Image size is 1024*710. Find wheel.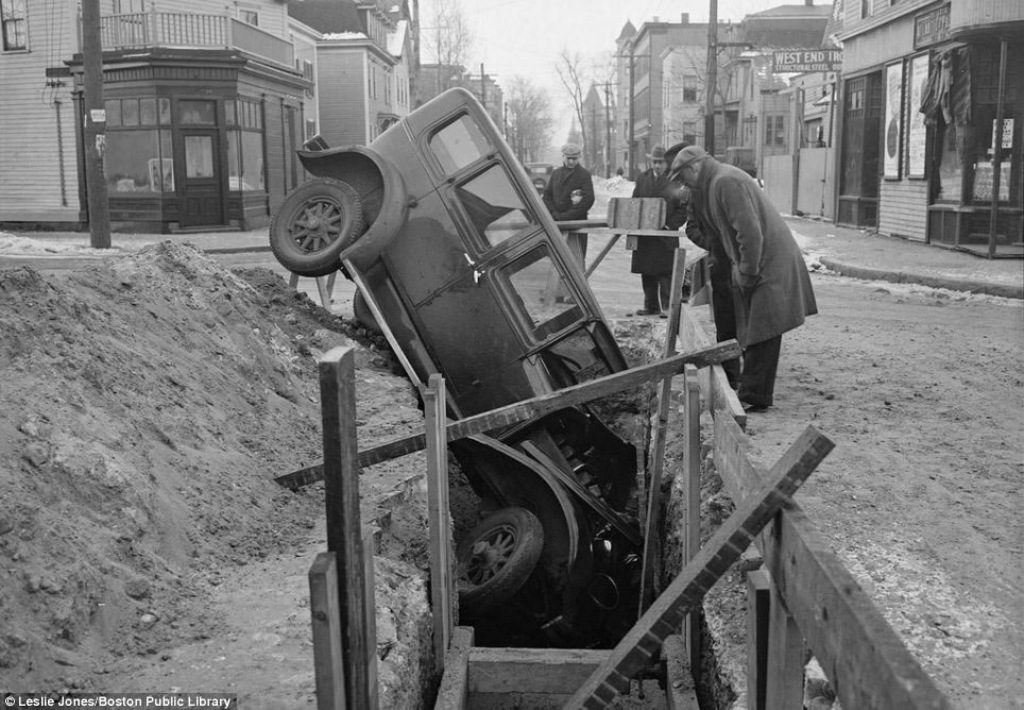
349/284/385/334.
